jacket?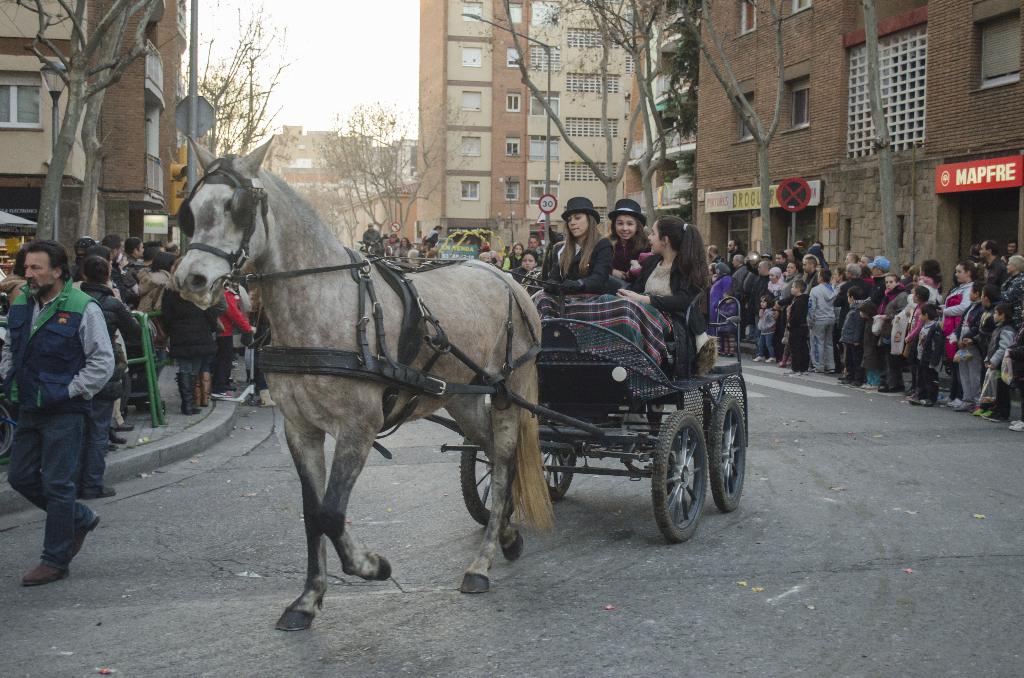
<bbox>877, 287, 908, 327</bbox>
